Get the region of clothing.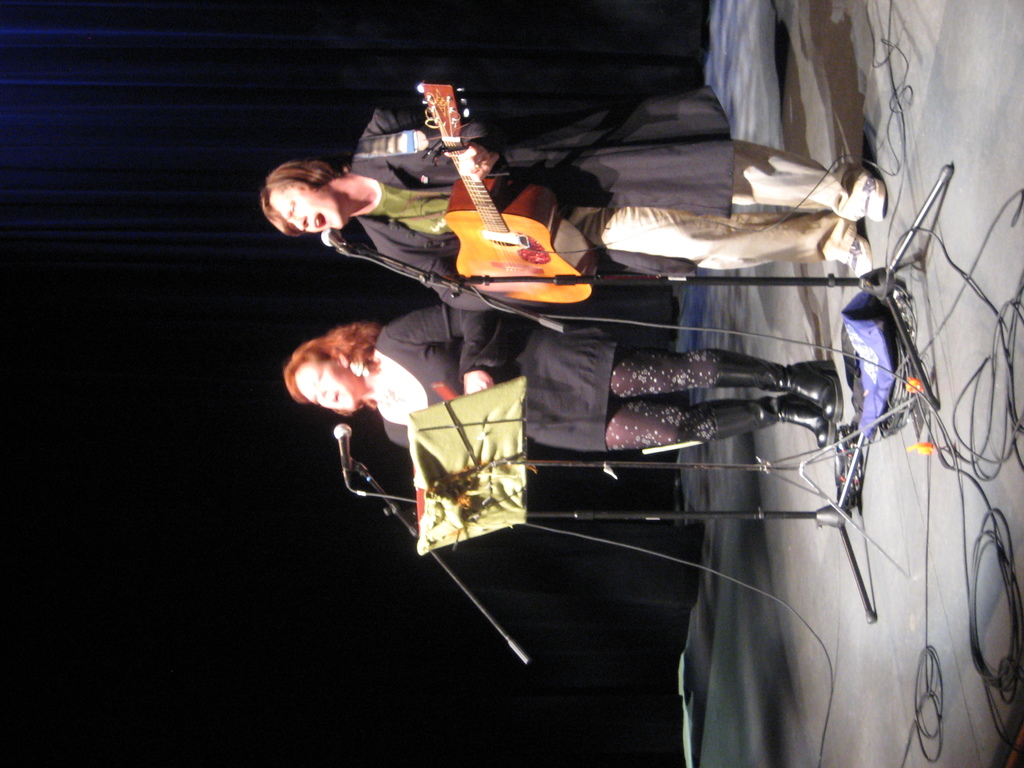
352 90 852 318.
